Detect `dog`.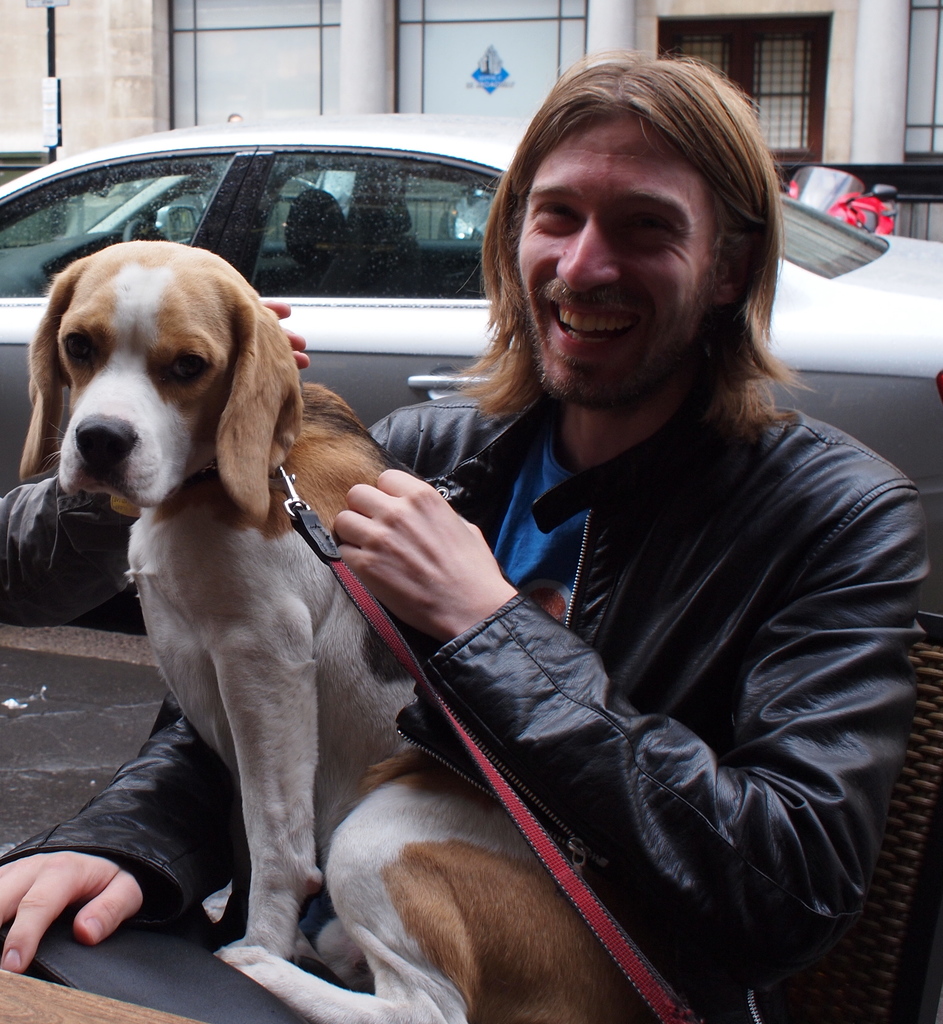
Detected at bbox(17, 237, 702, 1015).
